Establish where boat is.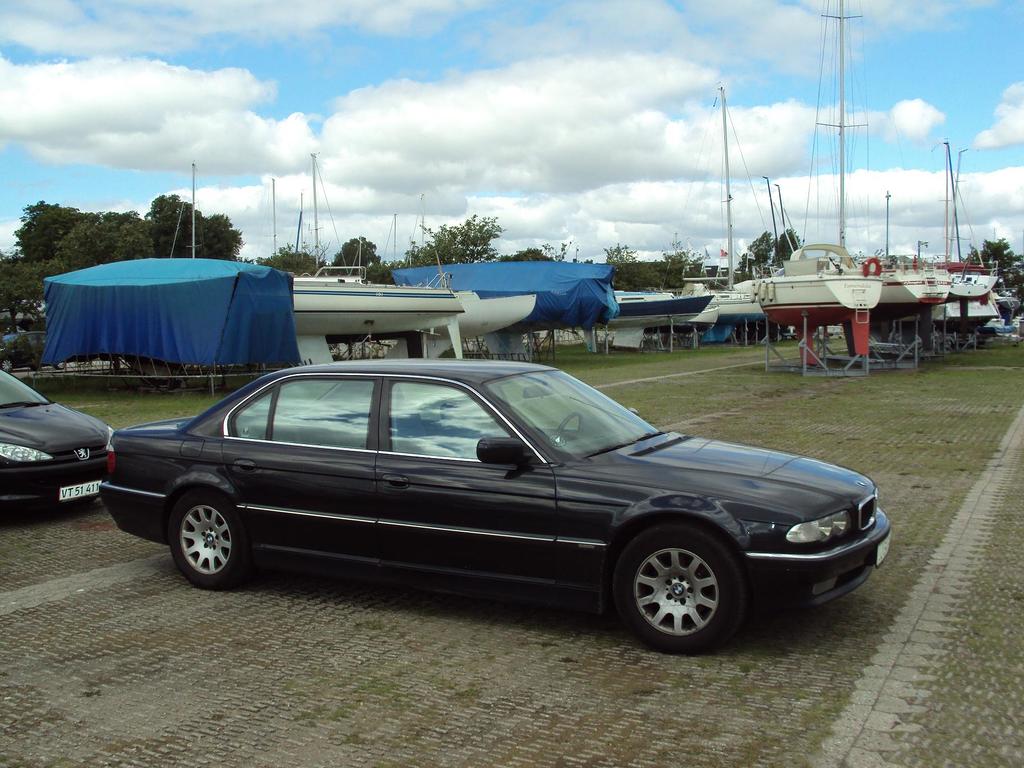
Established at 166/154/467/337.
